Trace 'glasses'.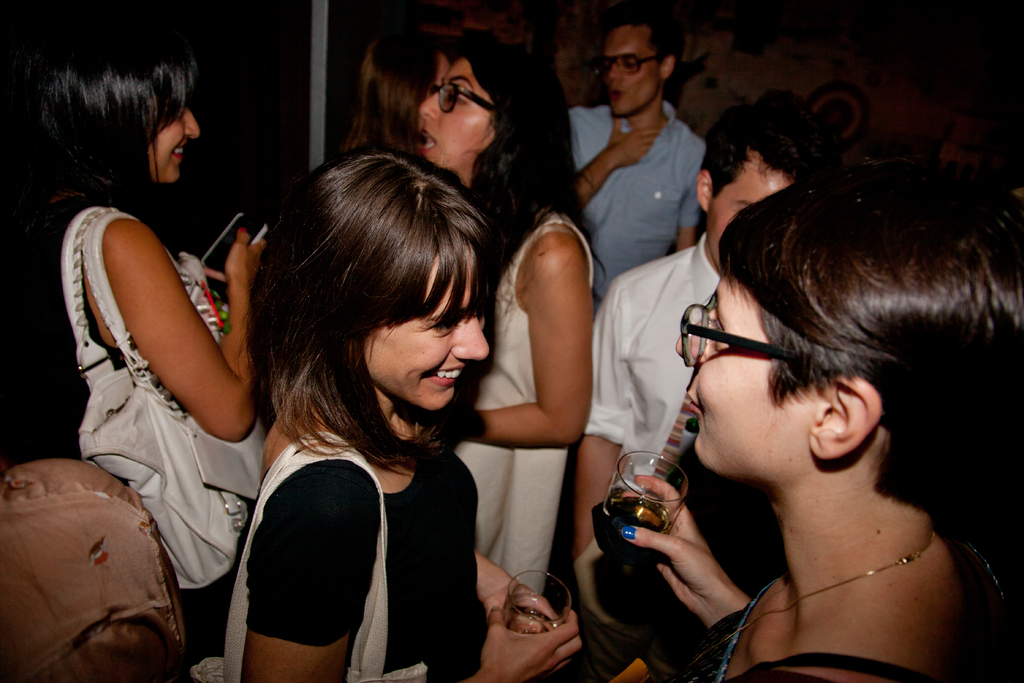
Traced to detection(675, 290, 824, 383).
